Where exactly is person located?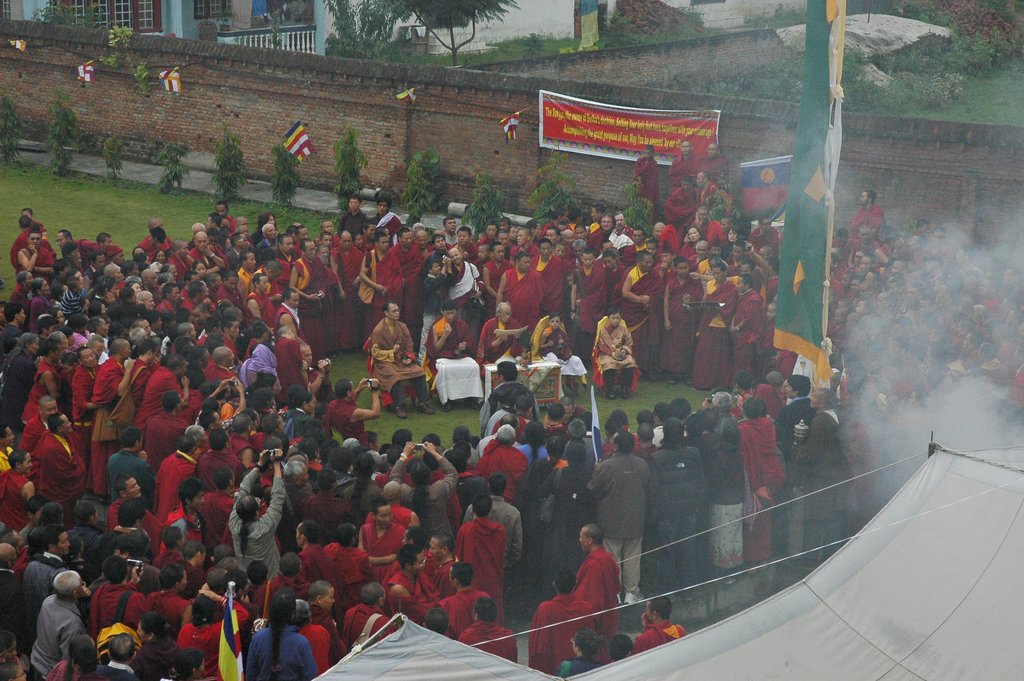
Its bounding box is bbox(148, 391, 182, 464).
